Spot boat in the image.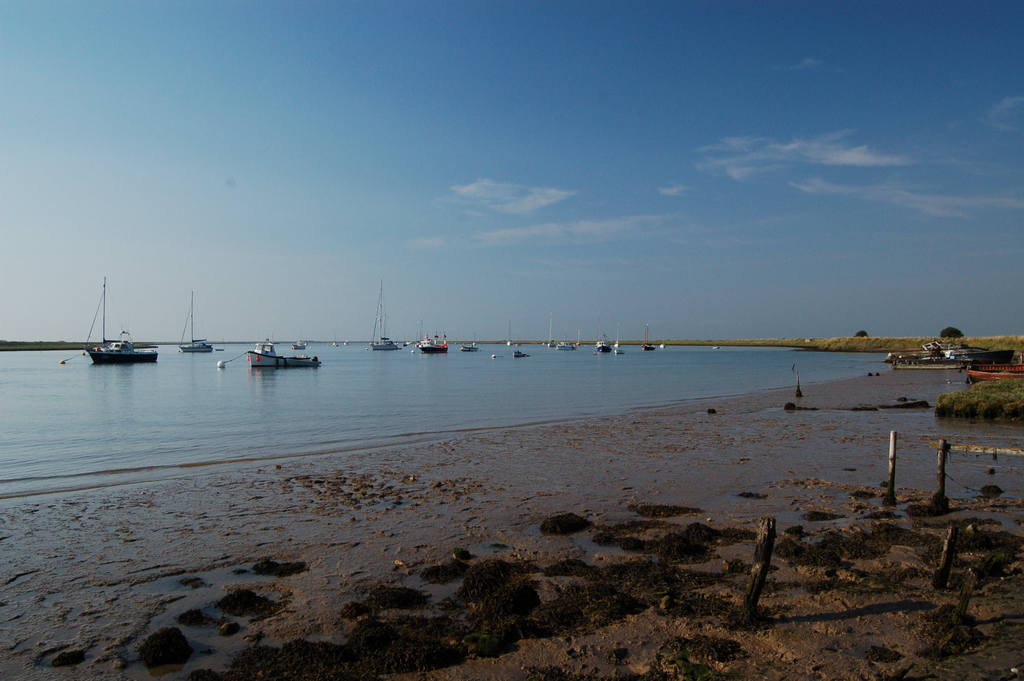
boat found at rect(557, 329, 577, 350).
